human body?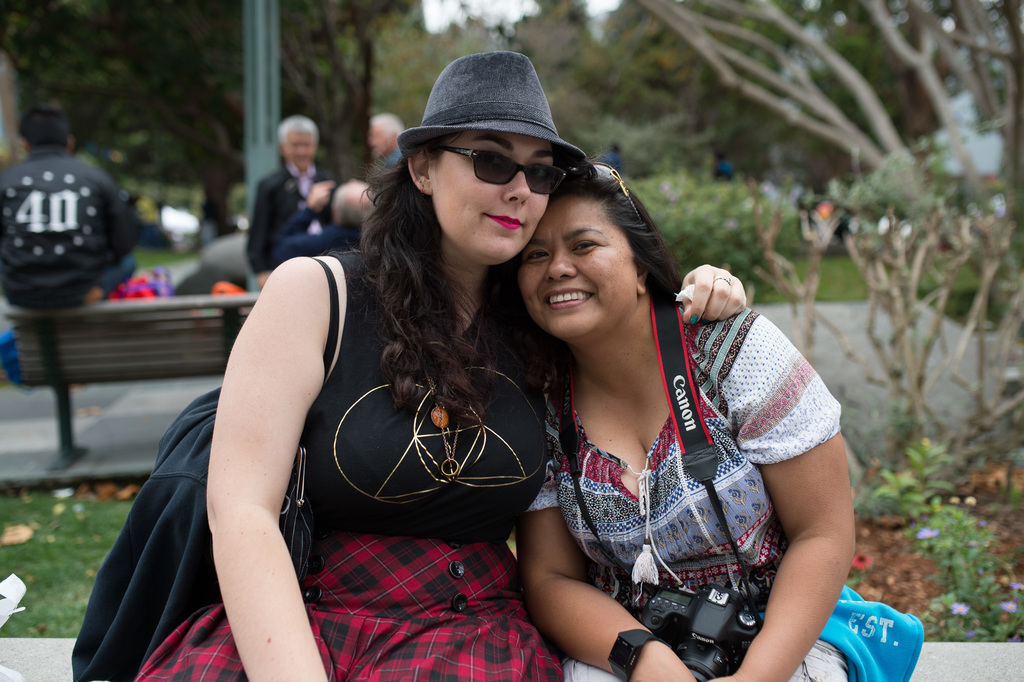
[212,72,571,647]
